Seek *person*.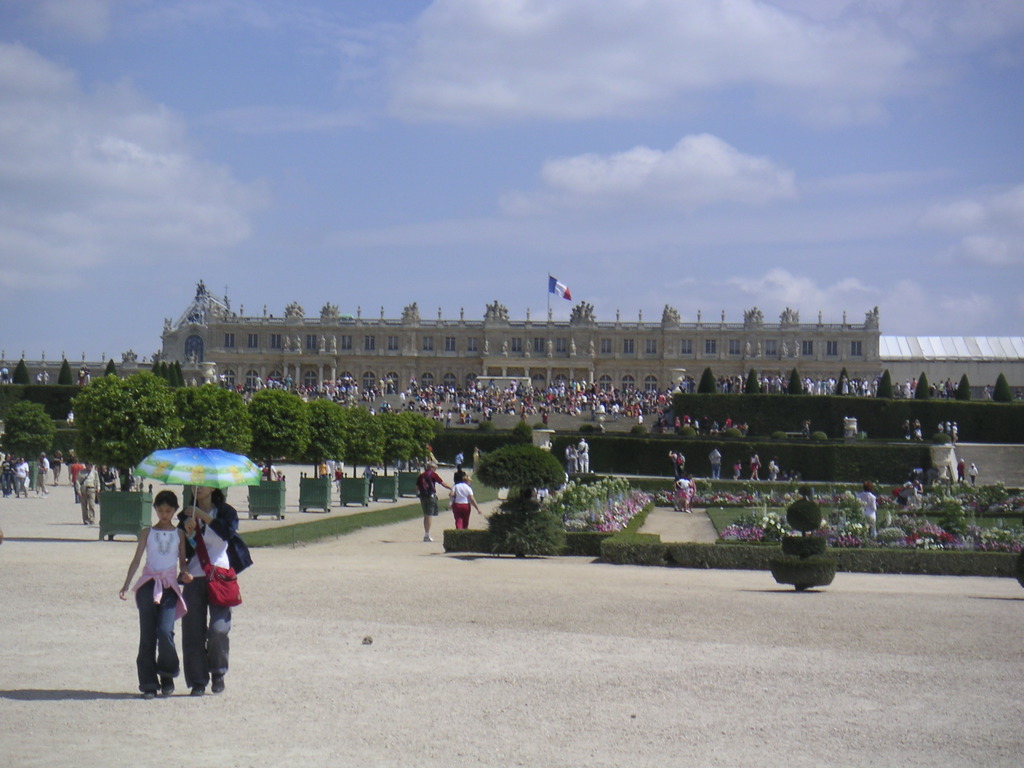
<box>118,491,191,698</box>.
